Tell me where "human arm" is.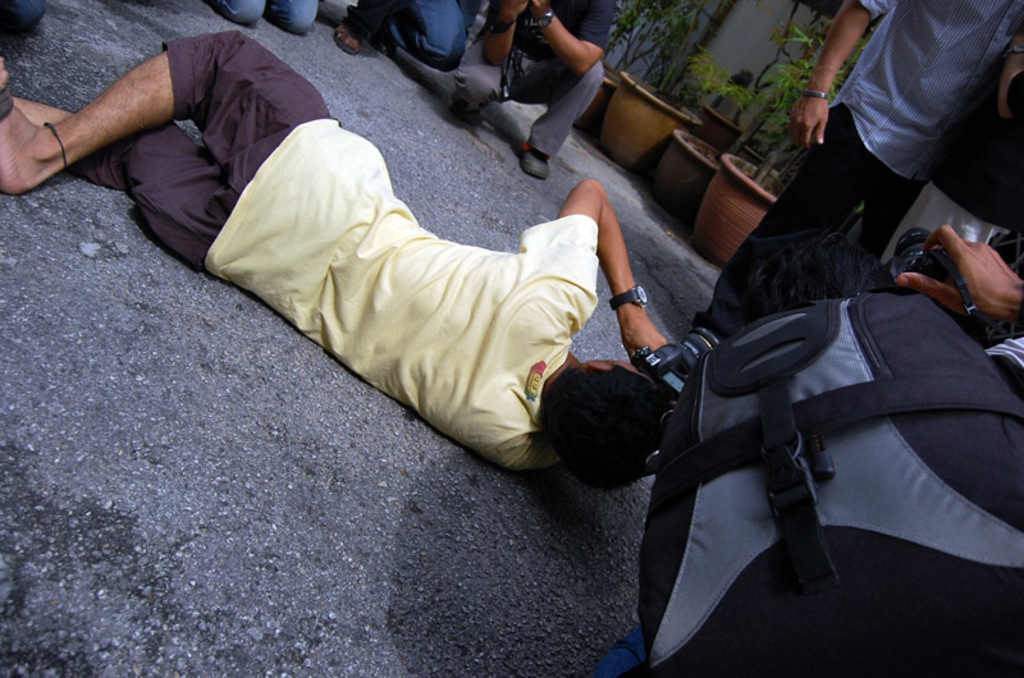
"human arm" is at (left=527, top=0, right=611, bottom=64).
